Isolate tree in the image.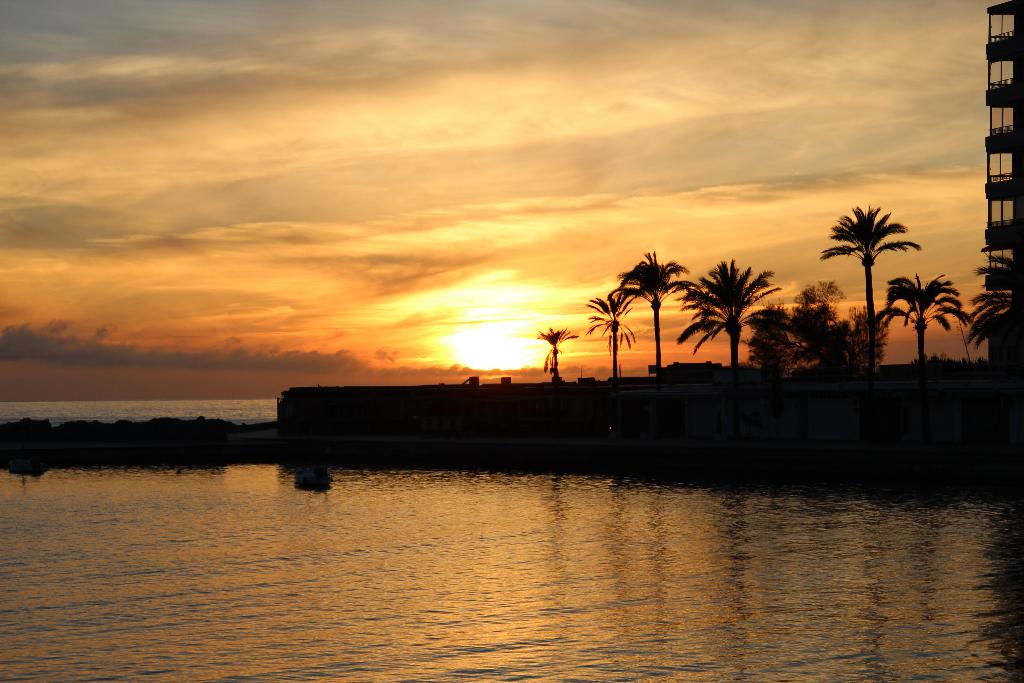
Isolated region: locate(960, 273, 986, 368).
